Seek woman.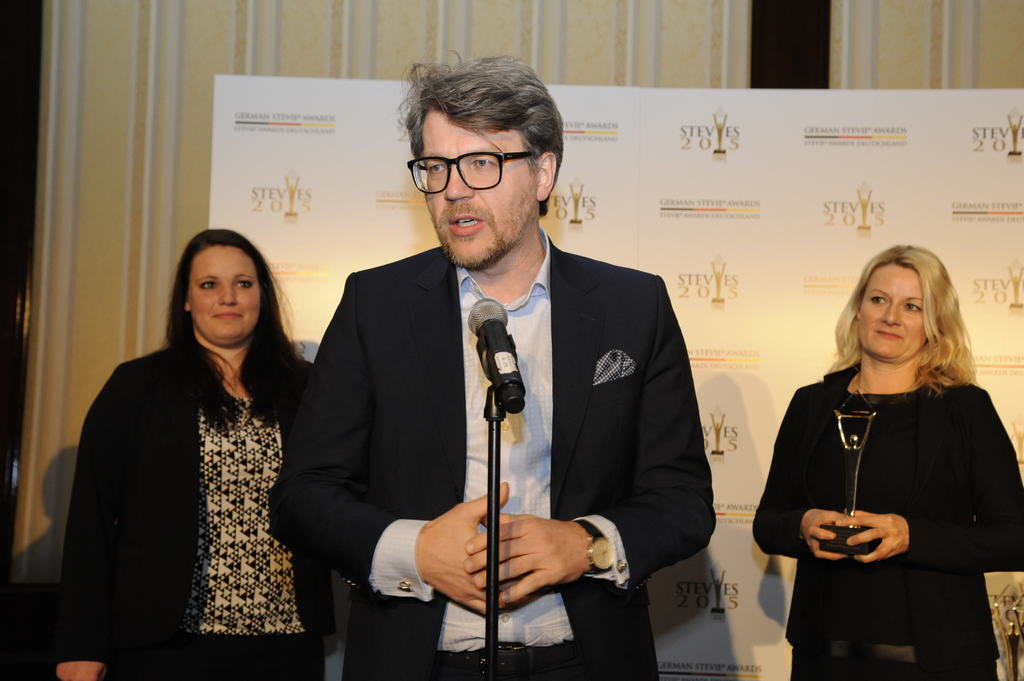
(54, 228, 310, 680).
